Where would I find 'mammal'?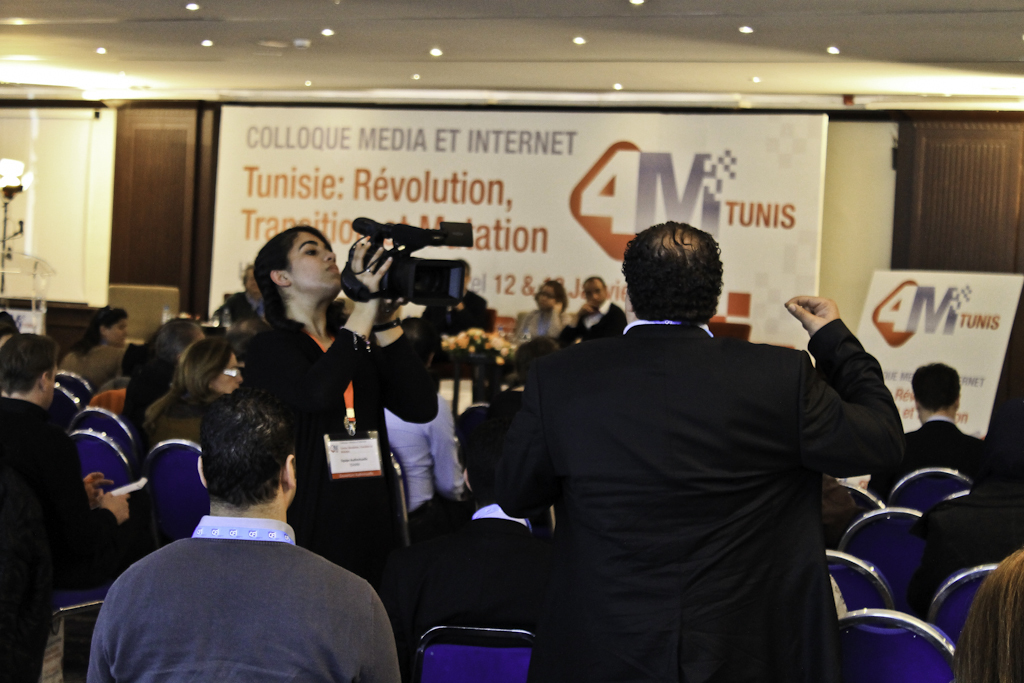
At l=453, t=214, r=908, b=682.
